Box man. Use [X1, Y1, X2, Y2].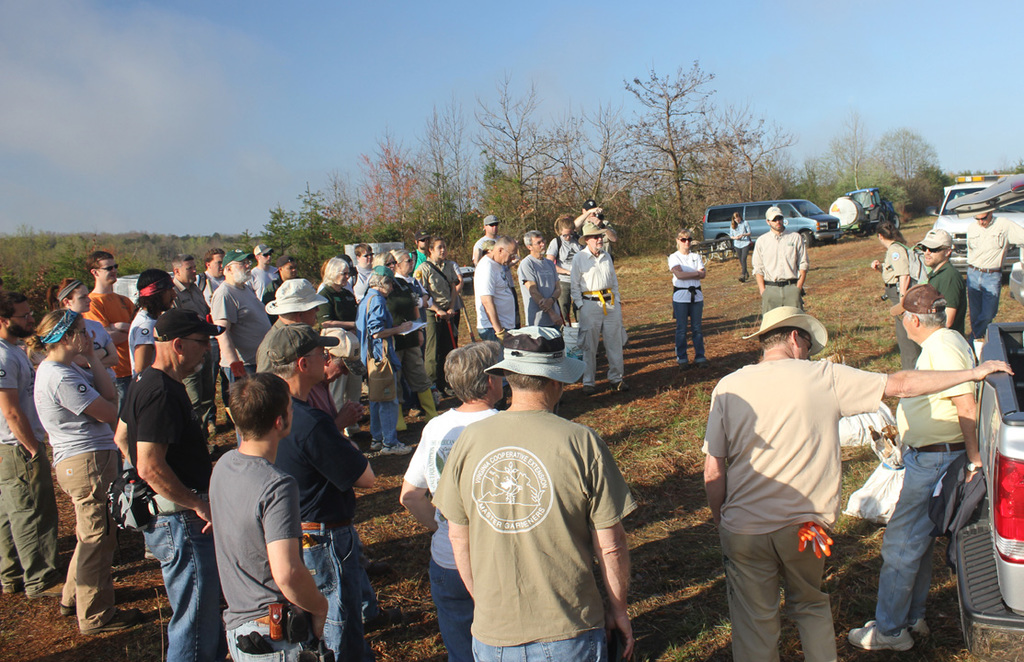
[571, 198, 616, 256].
